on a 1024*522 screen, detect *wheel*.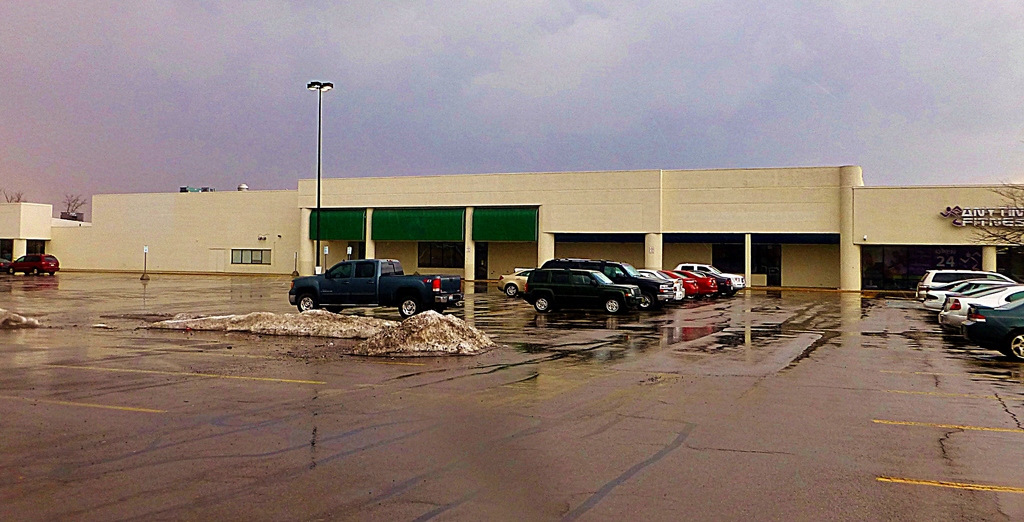
(395,295,421,316).
